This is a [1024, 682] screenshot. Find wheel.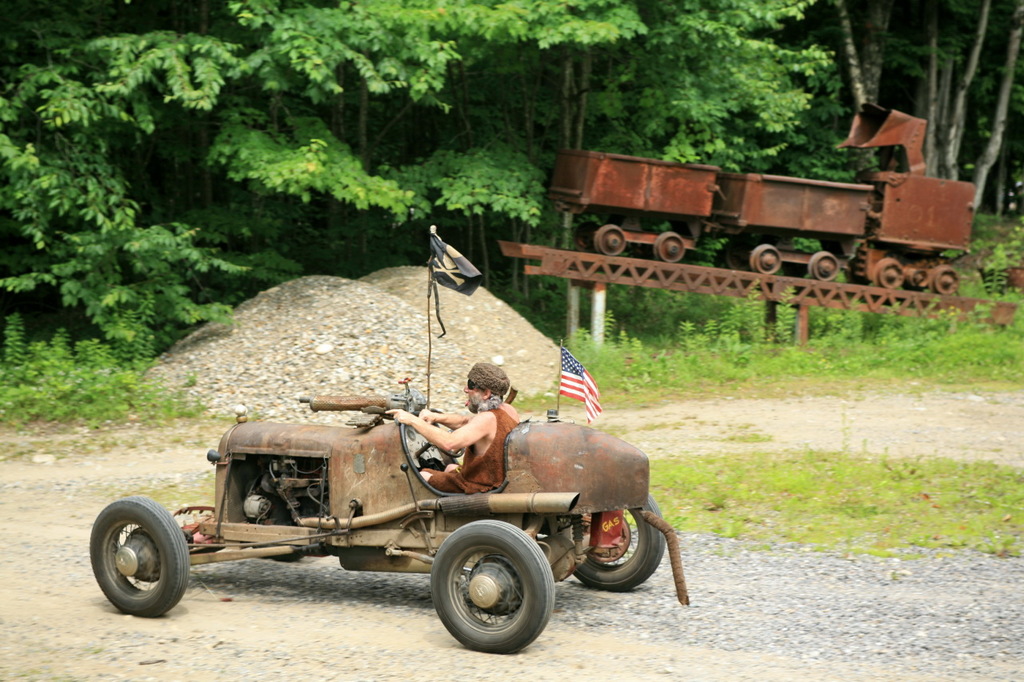
Bounding box: <box>586,220,625,254</box>.
